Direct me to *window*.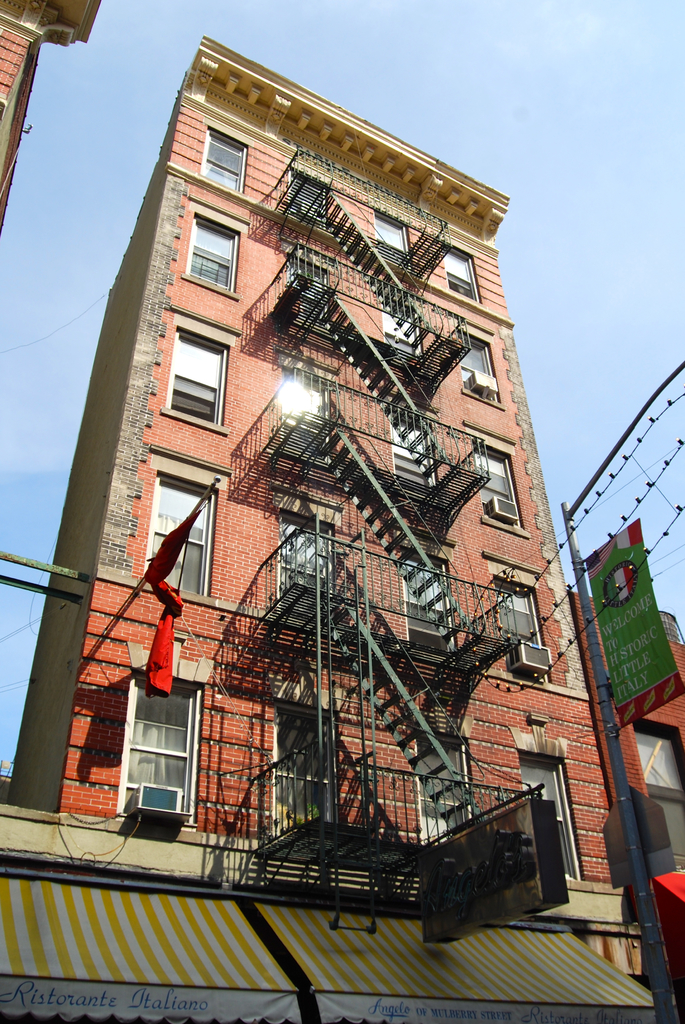
Direction: box(508, 727, 583, 893).
